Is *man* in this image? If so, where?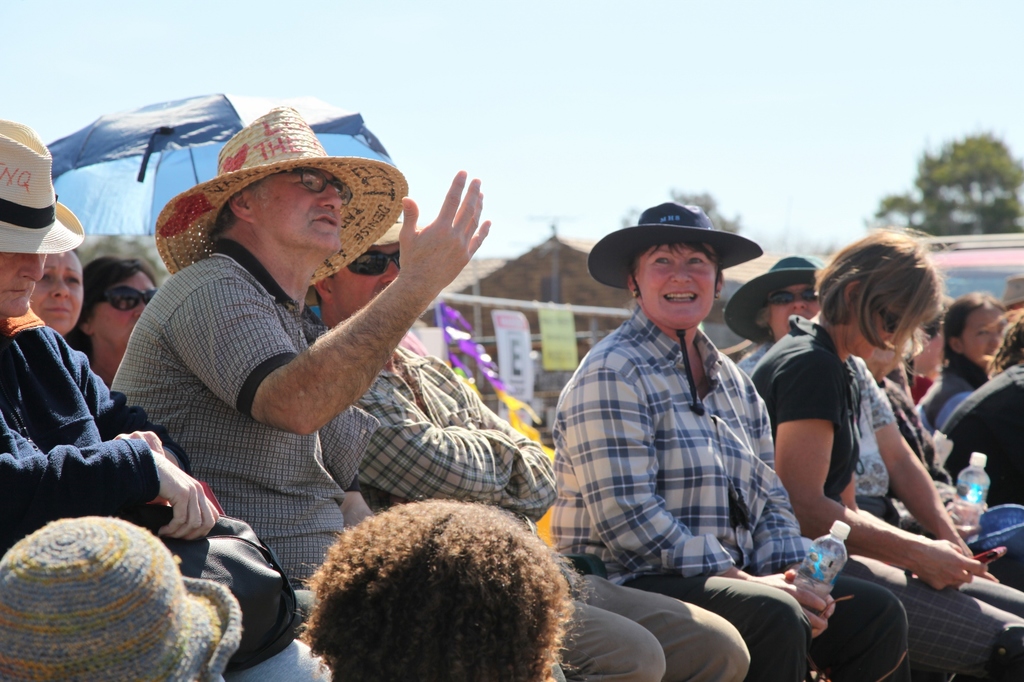
Yes, at [x1=0, y1=115, x2=324, y2=675].
